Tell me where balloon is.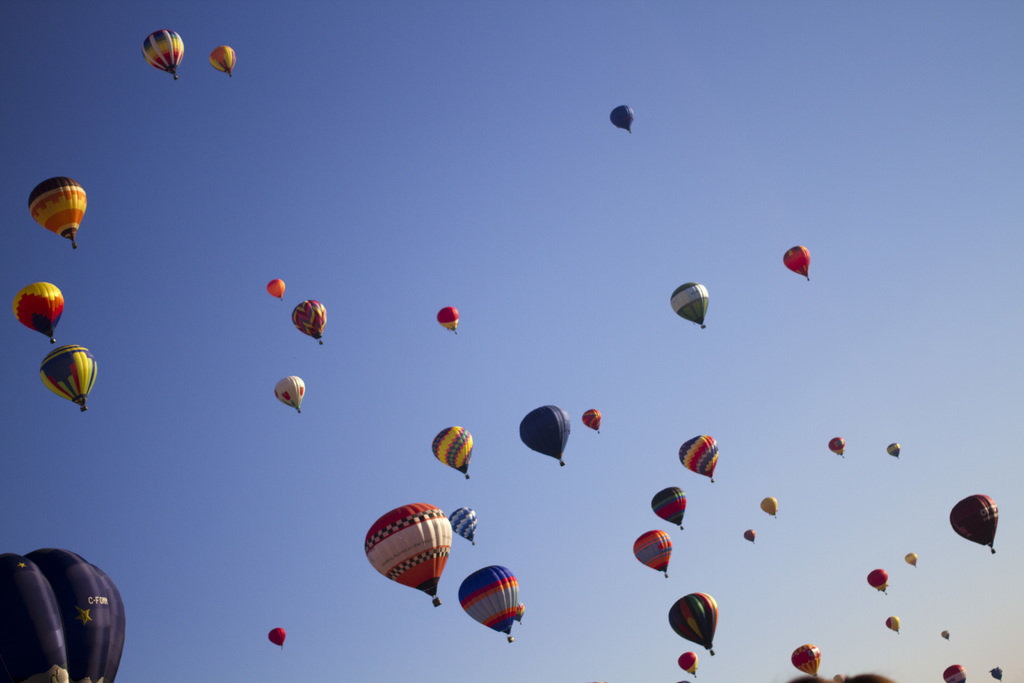
balloon is at 458,568,517,634.
